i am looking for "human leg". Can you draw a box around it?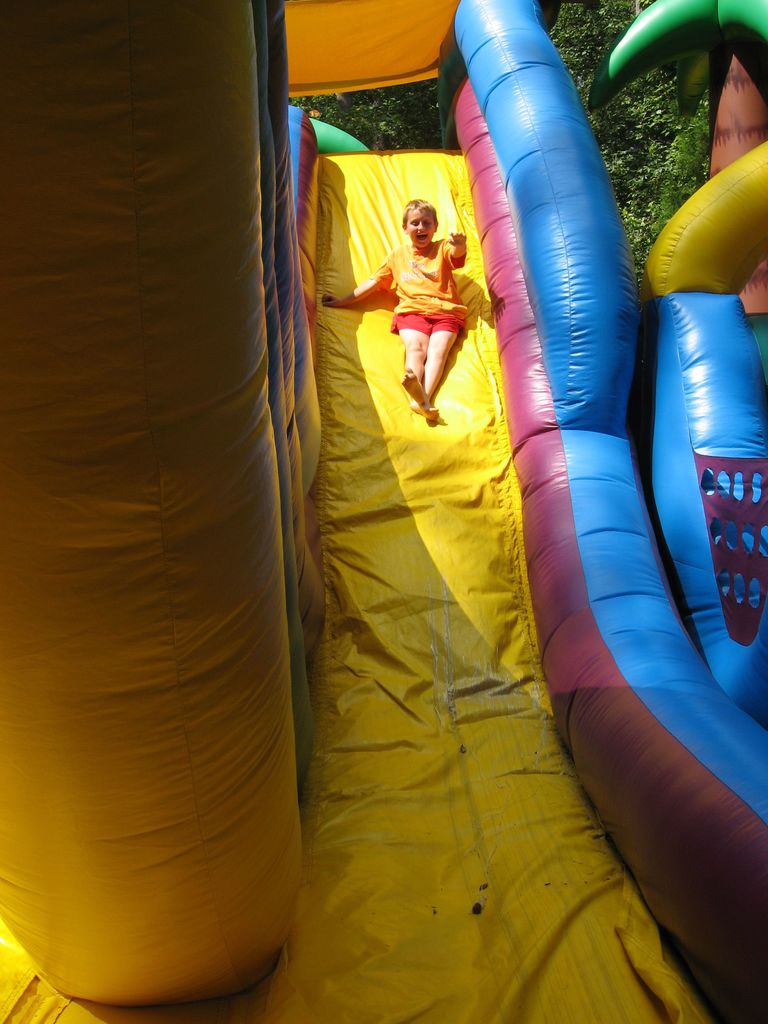
Sure, the bounding box is <bbox>393, 311, 422, 402</bbox>.
